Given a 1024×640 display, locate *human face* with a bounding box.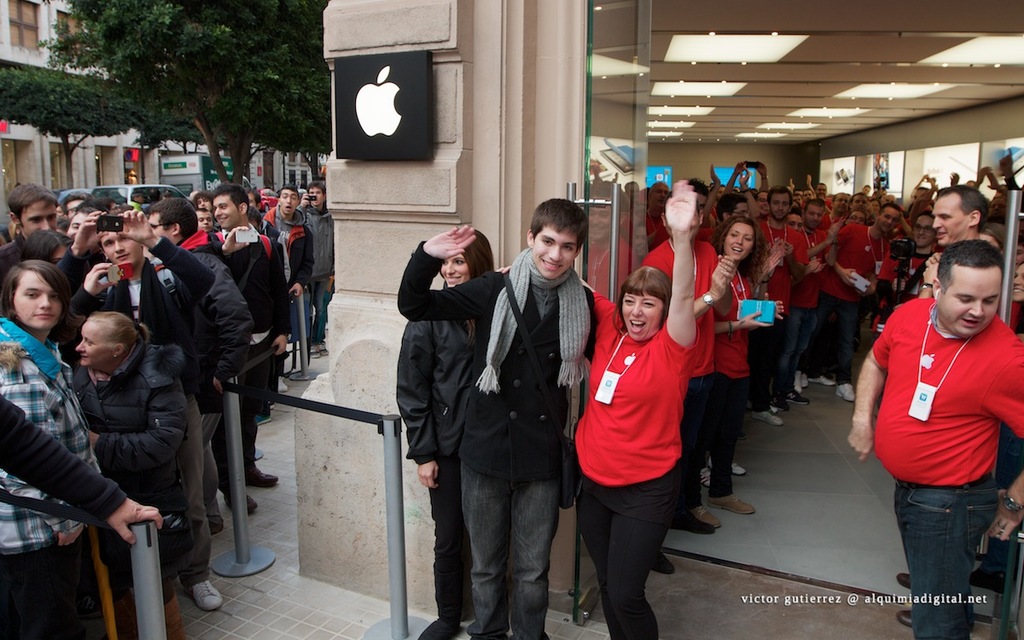
Located: (771, 195, 790, 219).
